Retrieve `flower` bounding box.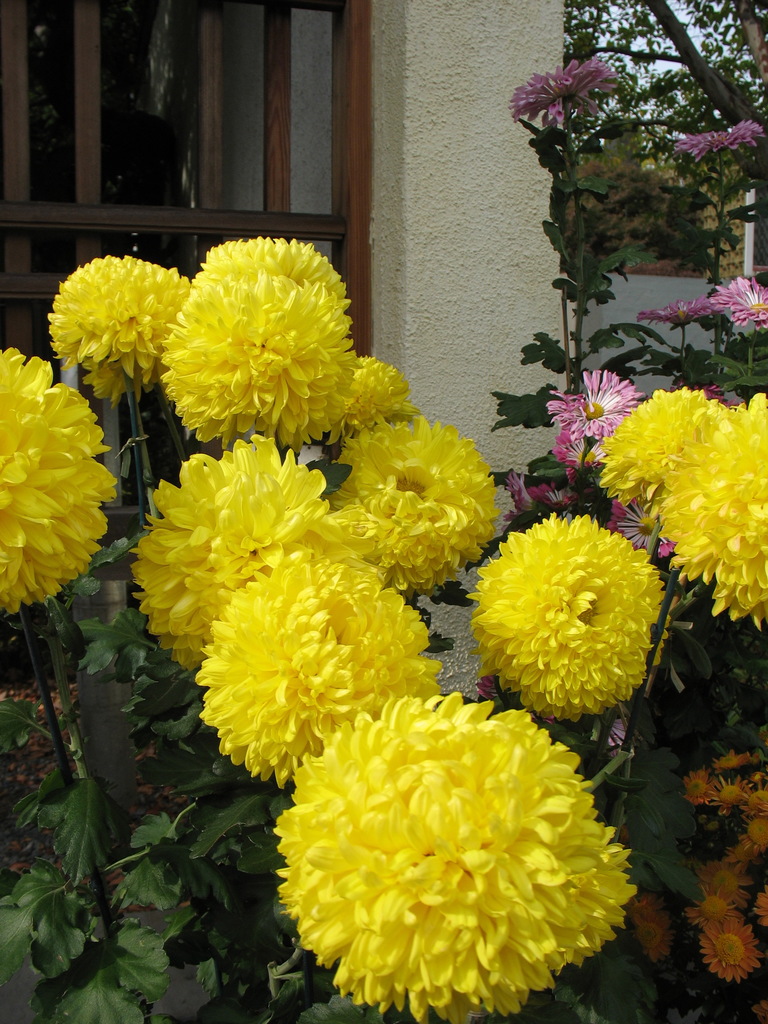
Bounding box: 668:386:767:627.
